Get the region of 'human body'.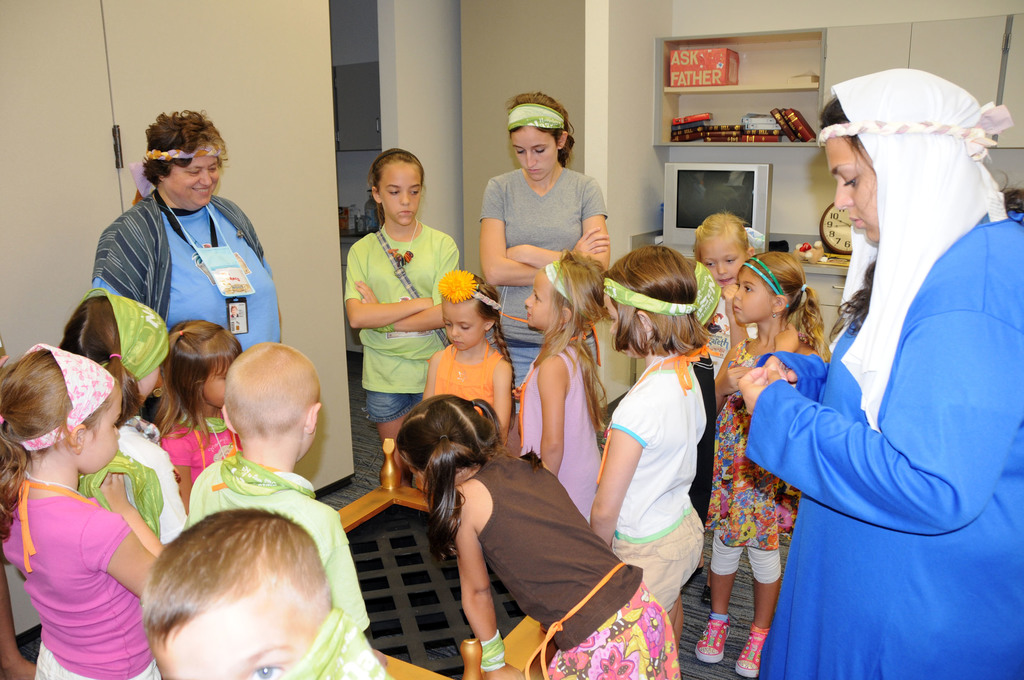
pyautogui.locateOnScreen(140, 306, 239, 516).
